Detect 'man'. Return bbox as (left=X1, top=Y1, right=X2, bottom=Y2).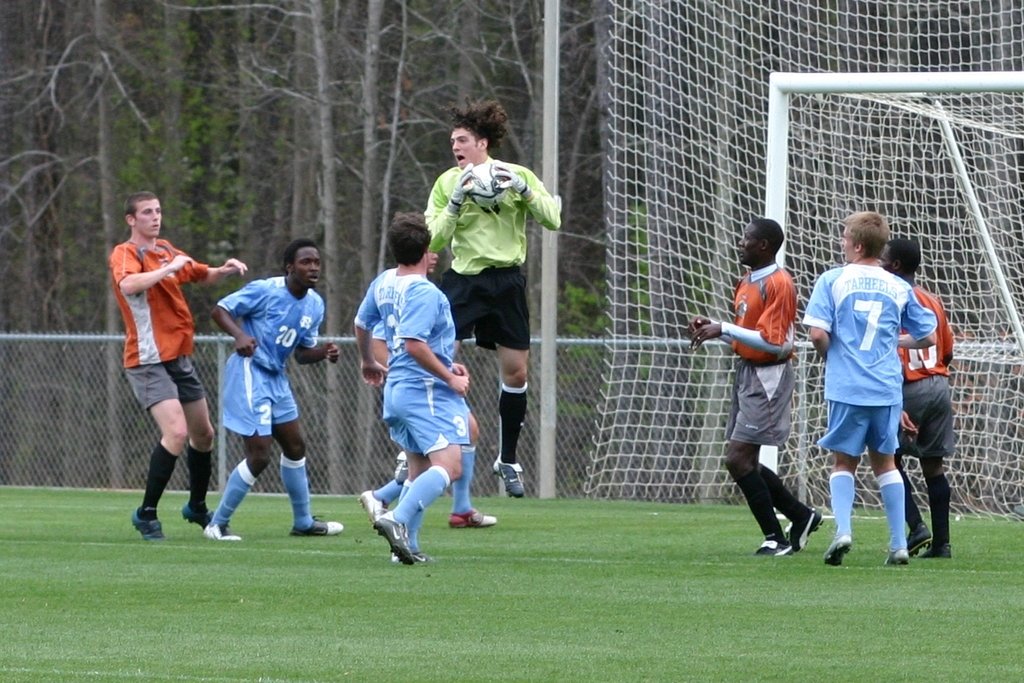
(left=804, top=207, right=941, bottom=566).
